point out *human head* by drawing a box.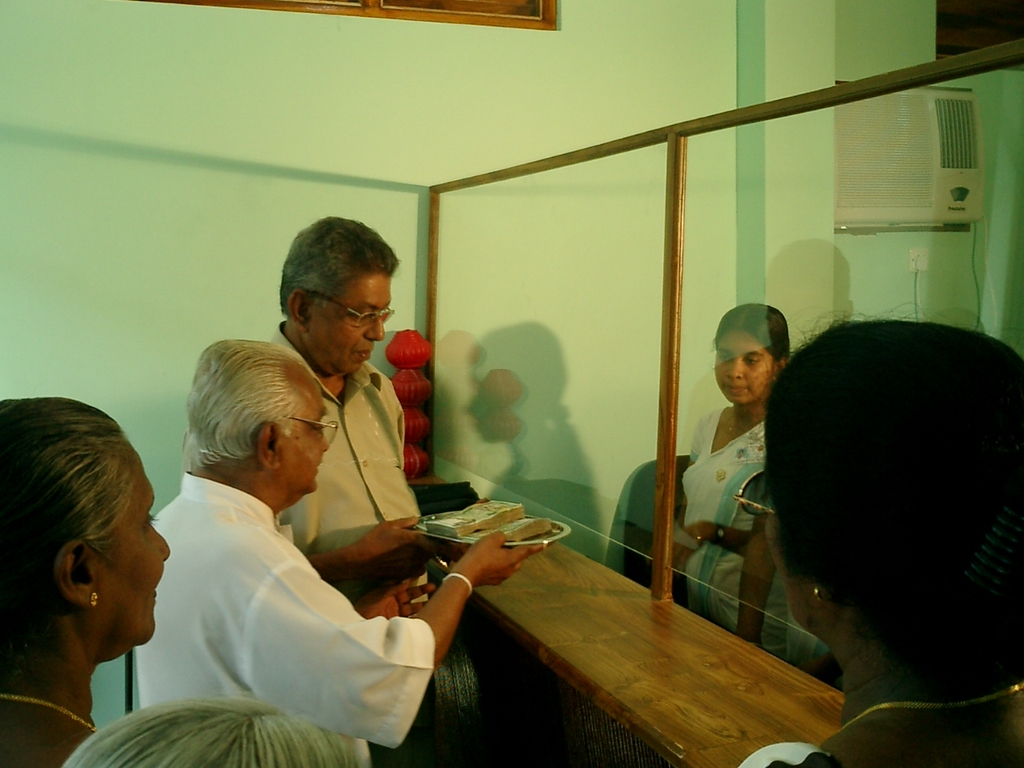
(183,335,342,511).
